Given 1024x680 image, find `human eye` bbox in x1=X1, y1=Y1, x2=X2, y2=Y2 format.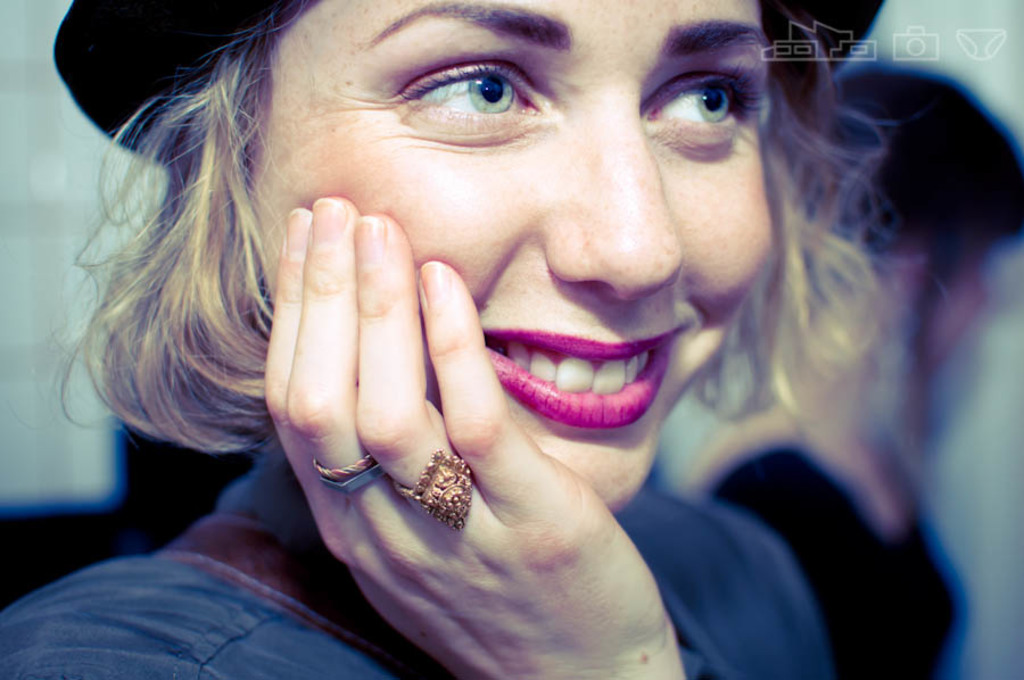
x1=390, y1=36, x2=544, y2=146.
